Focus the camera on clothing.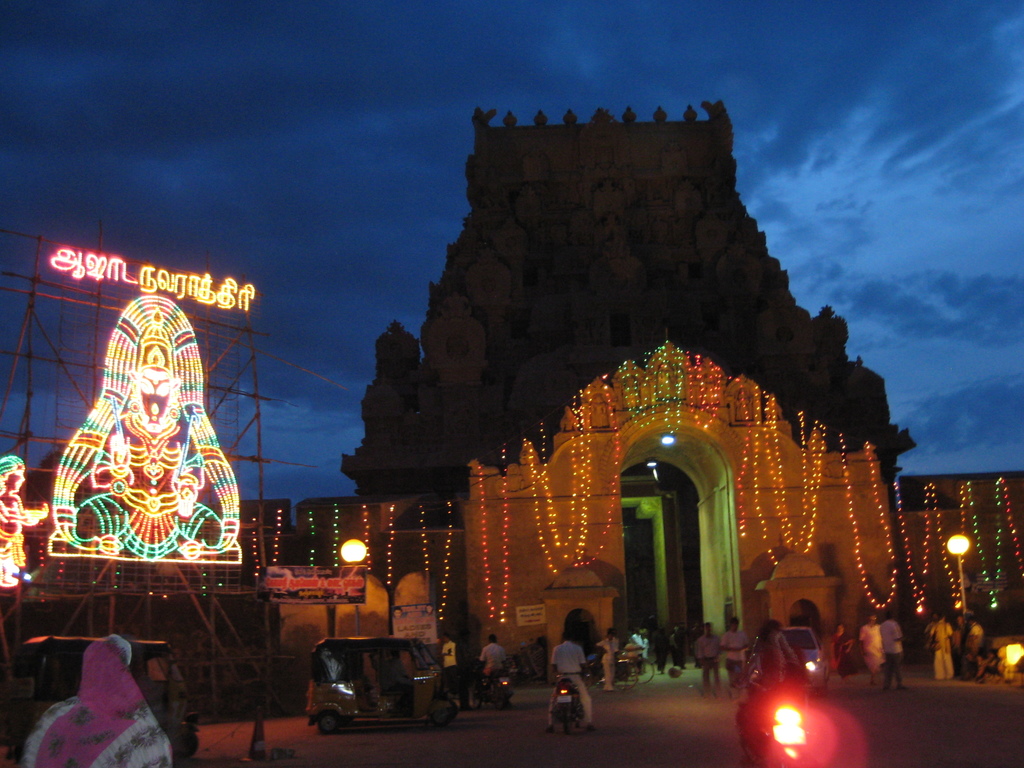
Focus region: <region>694, 636, 720, 685</region>.
